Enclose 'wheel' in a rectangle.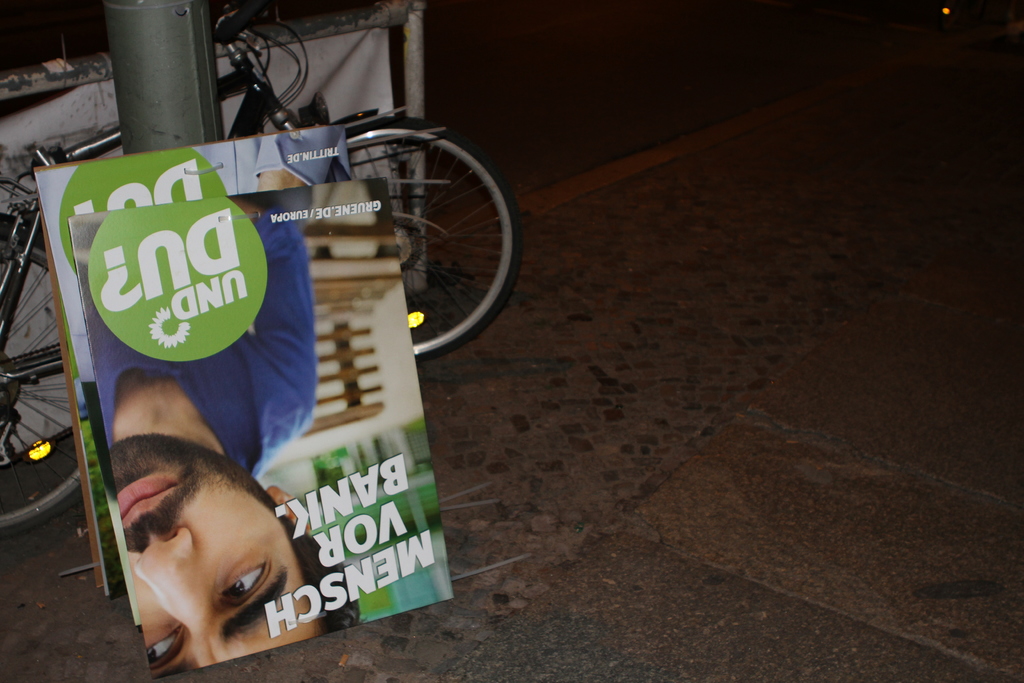
{"left": 335, "top": 118, "right": 526, "bottom": 357}.
